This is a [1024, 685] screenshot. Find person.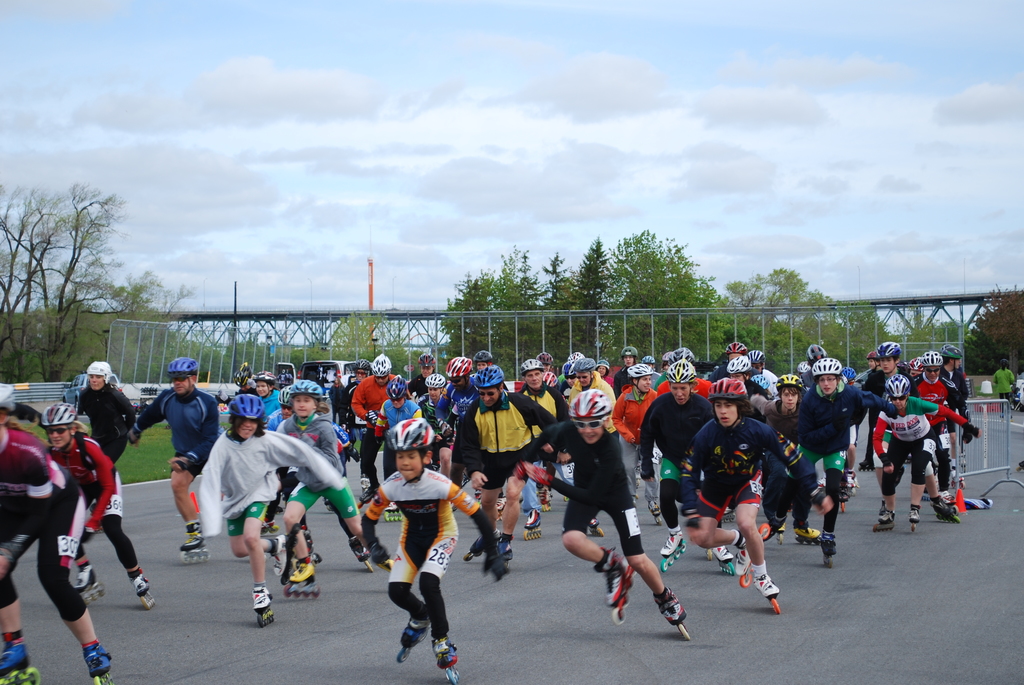
Bounding box: BBox(745, 375, 829, 542).
